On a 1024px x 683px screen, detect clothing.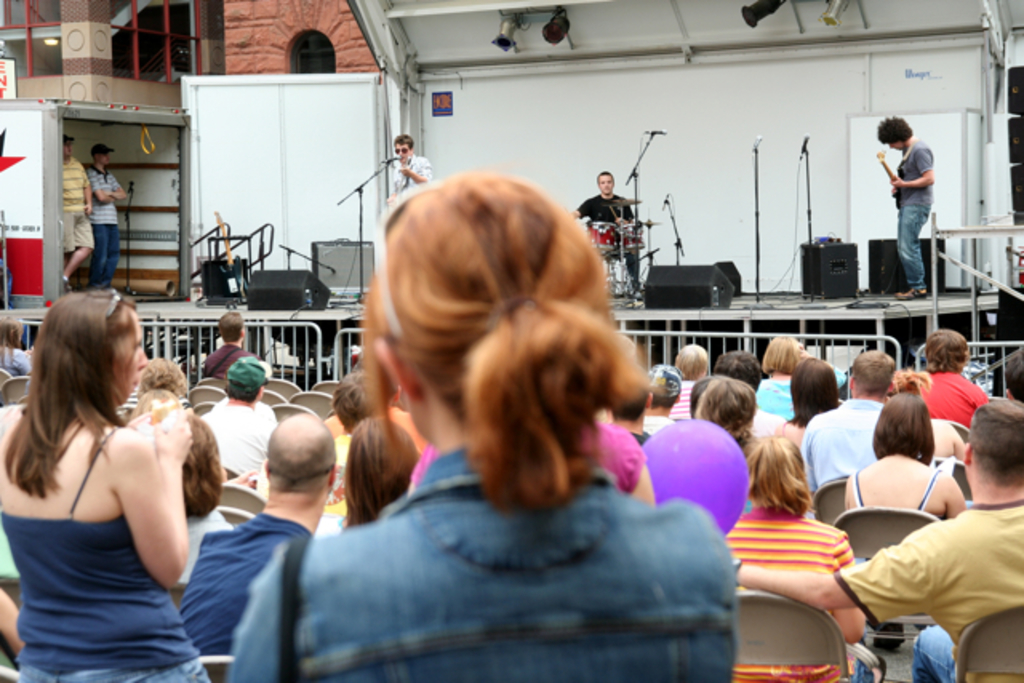
795, 400, 934, 497.
